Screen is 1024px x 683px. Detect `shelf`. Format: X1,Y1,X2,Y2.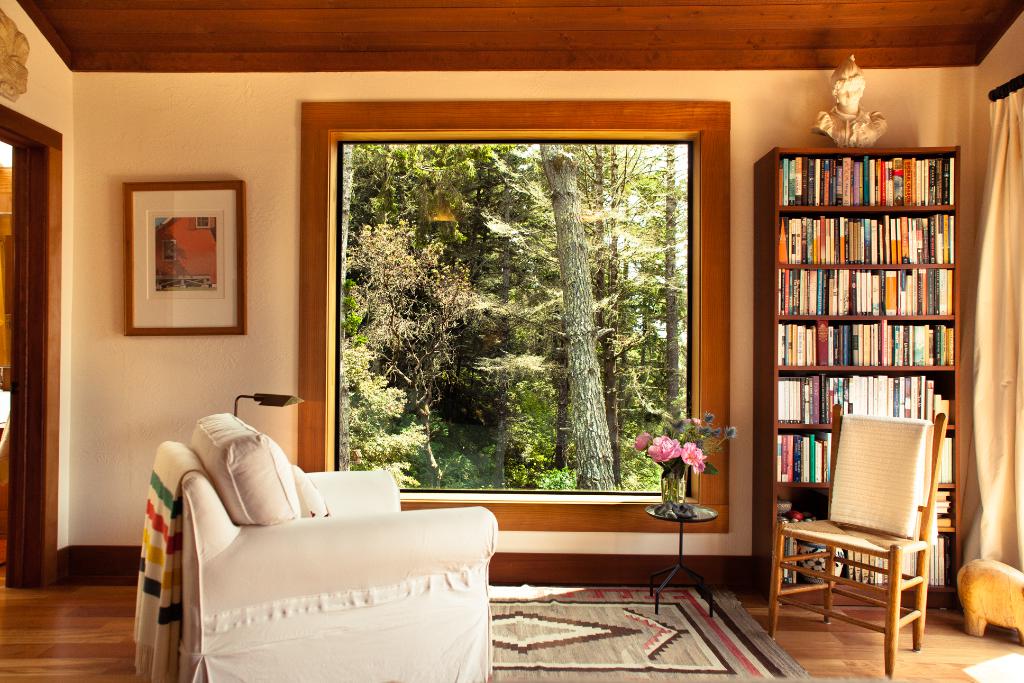
751,425,968,503.
